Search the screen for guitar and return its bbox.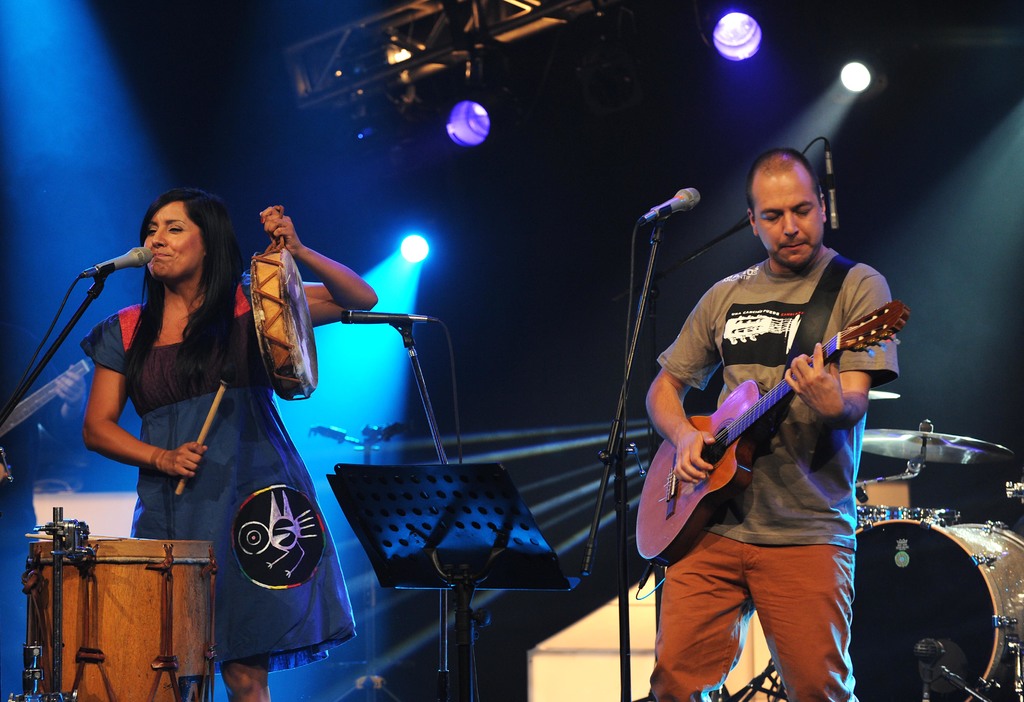
Found: {"left": 633, "top": 301, "right": 915, "bottom": 566}.
